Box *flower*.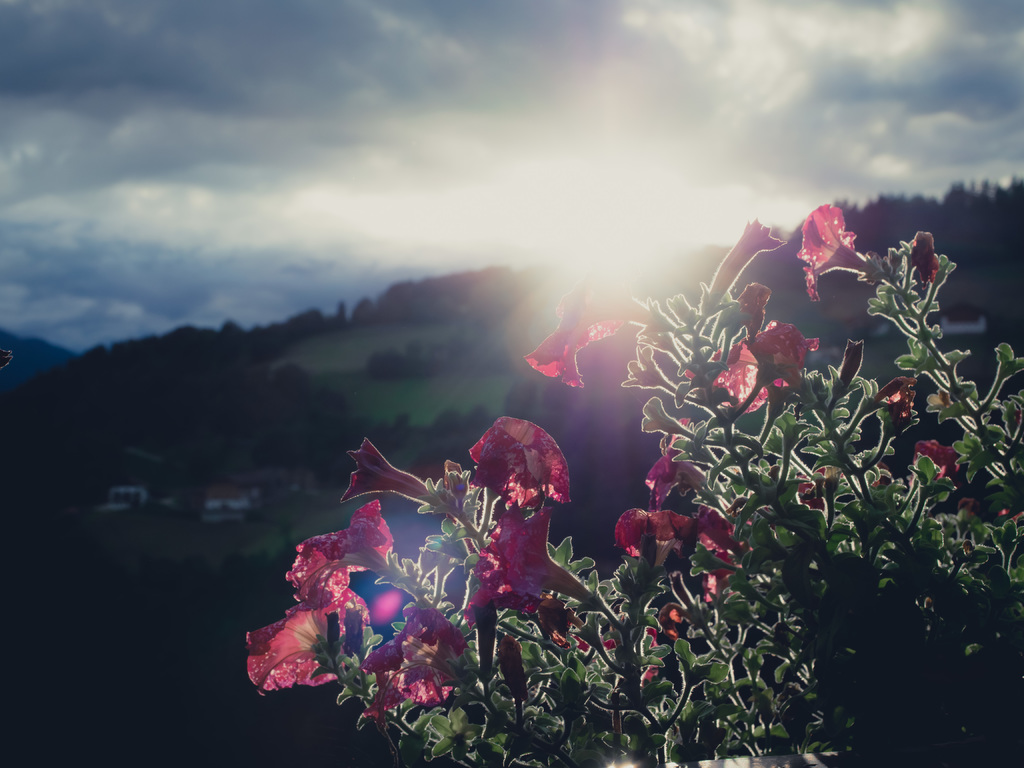
pyautogui.locateOnScreen(708, 218, 786, 307).
